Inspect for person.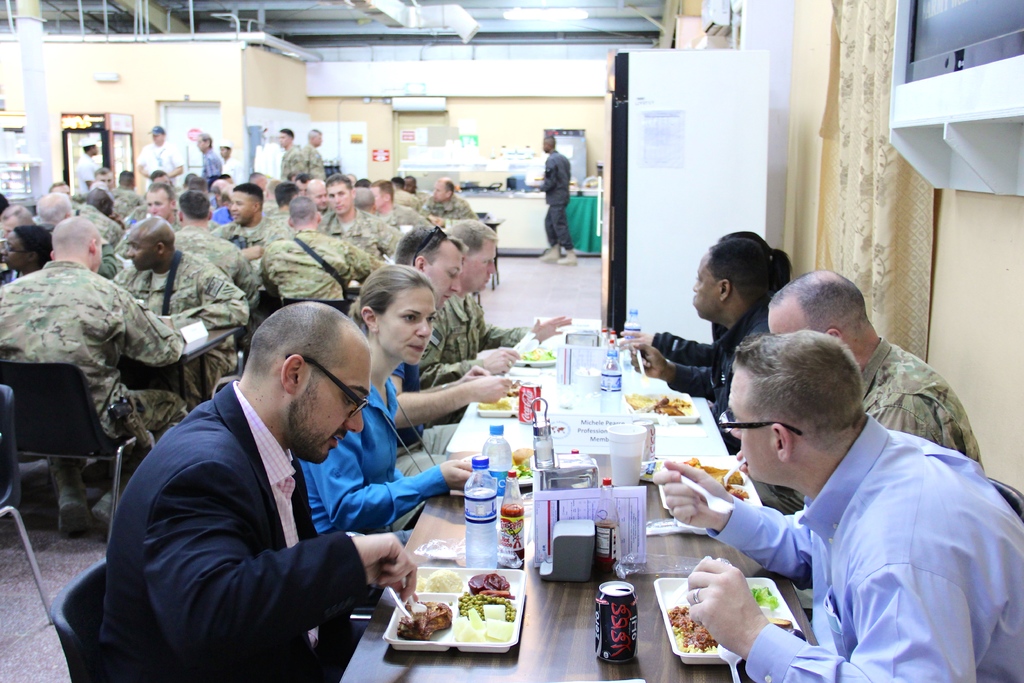
Inspection: x1=317, y1=172, x2=404, y2=270.
